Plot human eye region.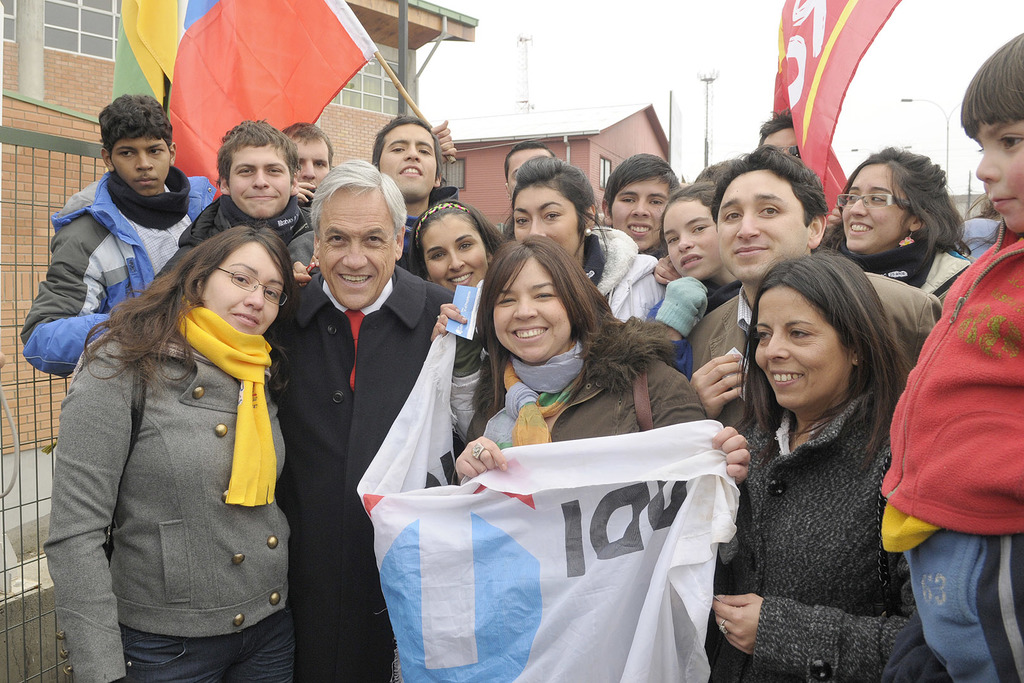
Plotted at <region>753, 325, 774, 340</region>.
